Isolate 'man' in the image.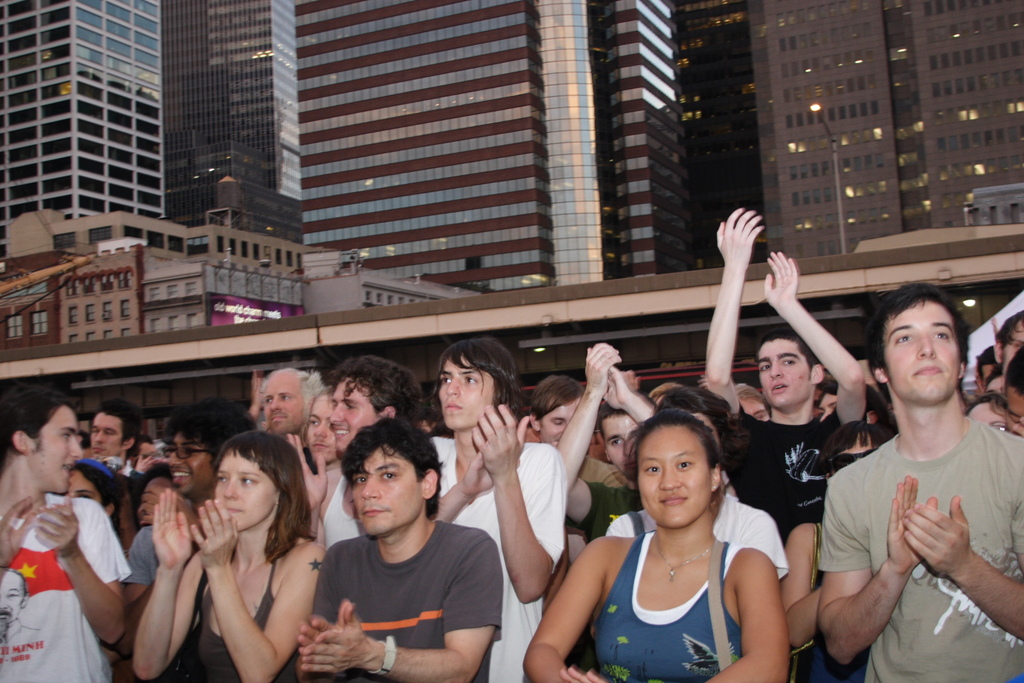
Isolated region: 421,329,568,682.
